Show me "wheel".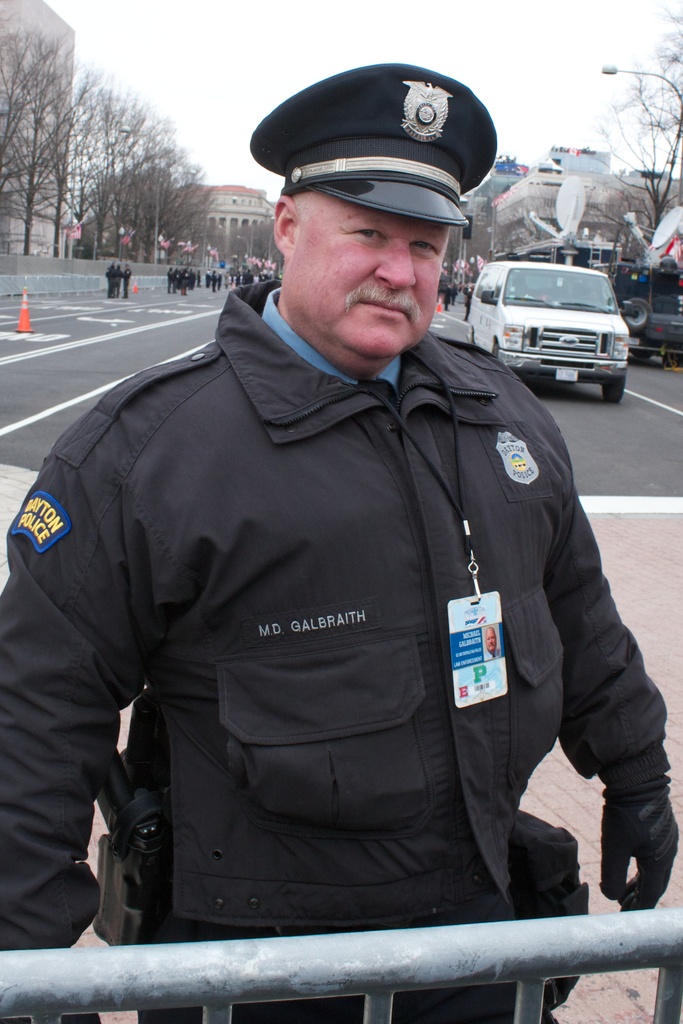
"wheel" is here: 597/368/628/408.
